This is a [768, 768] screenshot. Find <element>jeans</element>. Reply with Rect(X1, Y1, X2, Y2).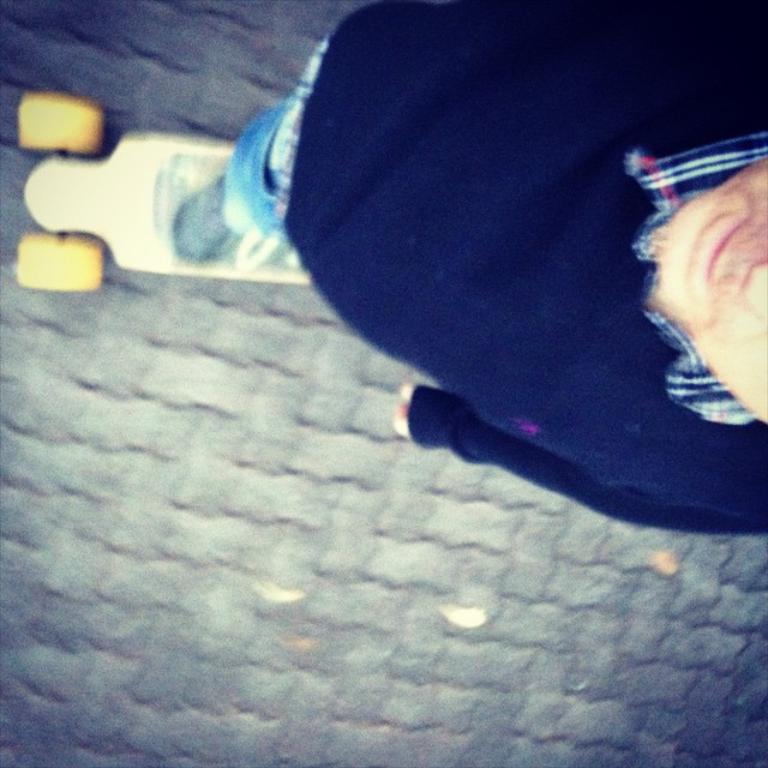
Rect(220, 95, 293, 241).
